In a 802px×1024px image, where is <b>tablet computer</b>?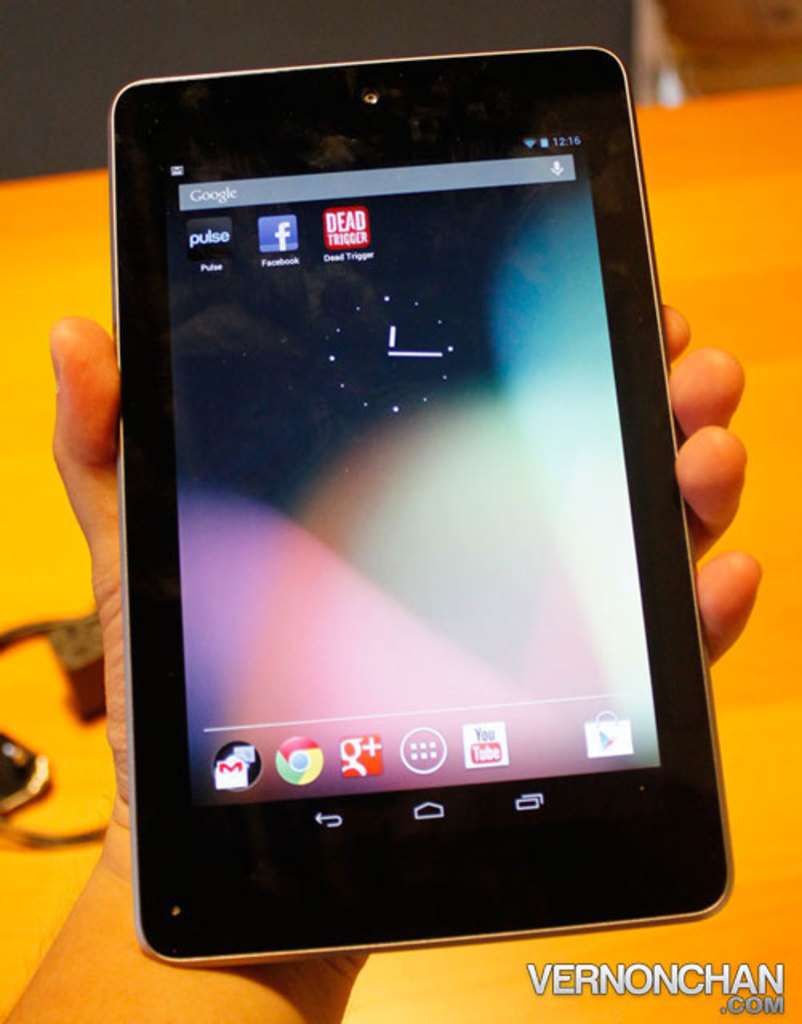
<box>110,42,727,971</box>.
